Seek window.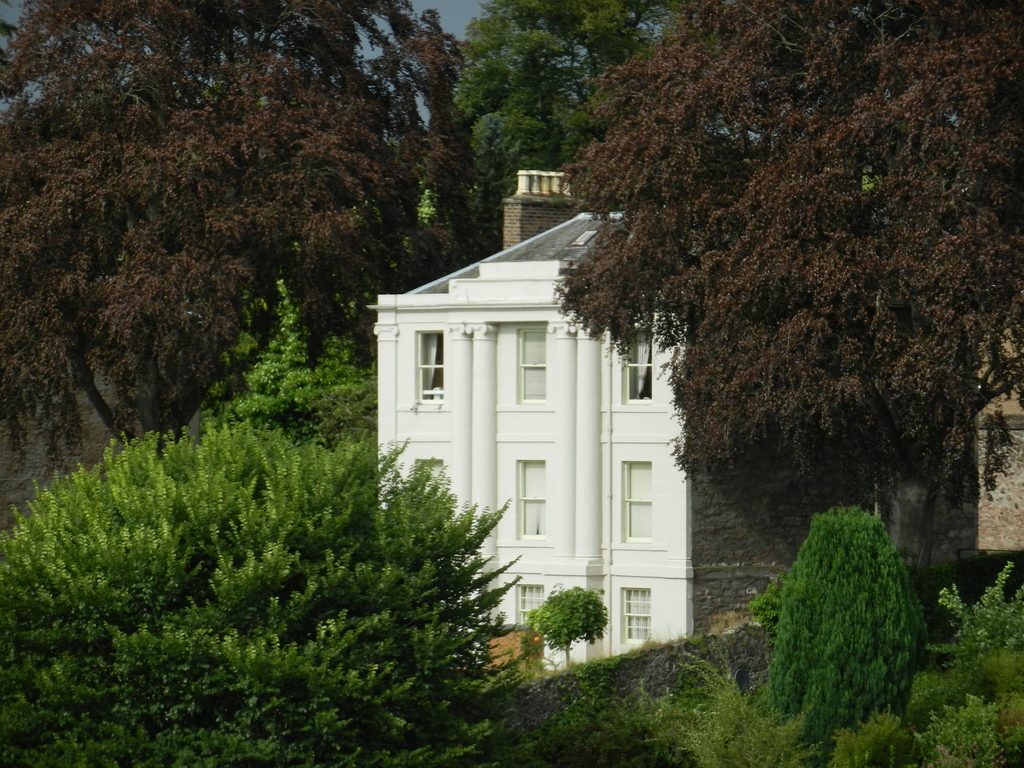
pyautogui.locateOnScreen(616, 323, 656, 409).
